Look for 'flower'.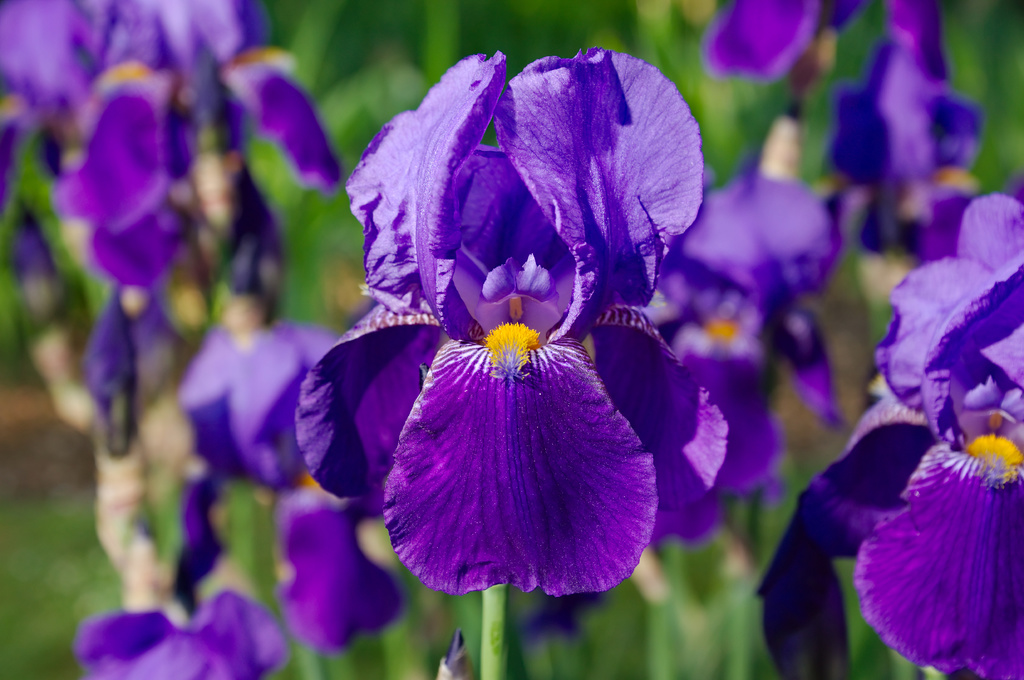
Found: select_region(178, 315, 403, 641).
